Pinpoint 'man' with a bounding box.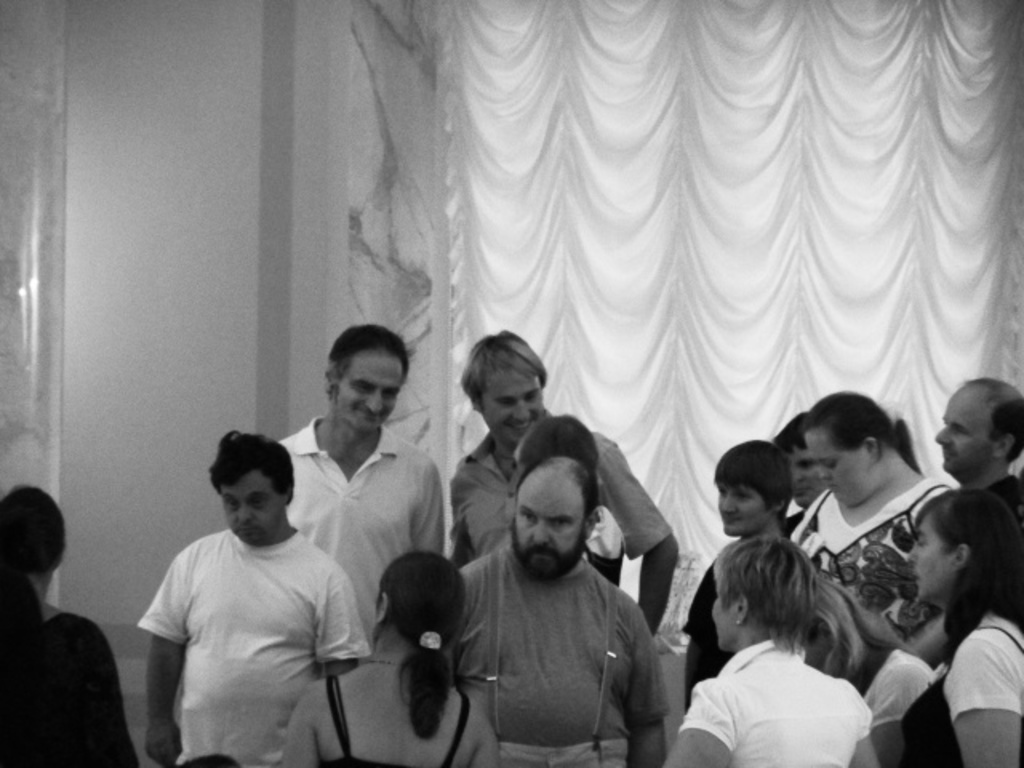
{"left": 456, "top": 462, "right": 677, "bottom": 766}.
